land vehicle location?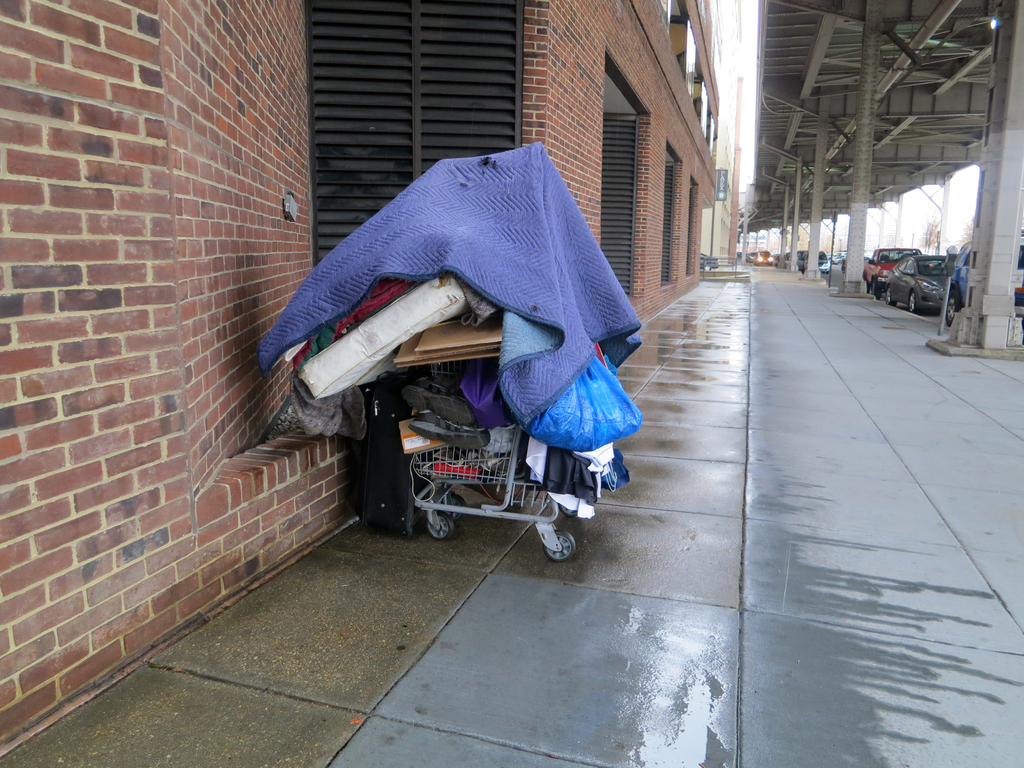
l=825, t=248, r=846, b=265
